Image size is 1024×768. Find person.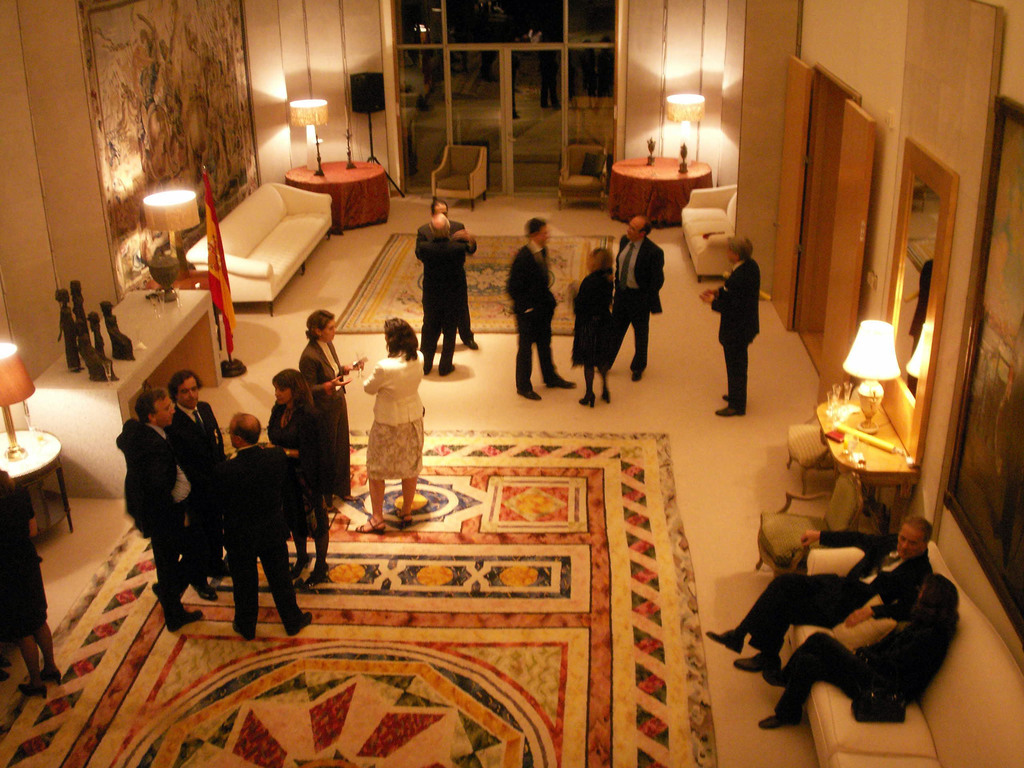
{"x1": 298, "y1": 314, "x2": 365, "y2": 512}.
